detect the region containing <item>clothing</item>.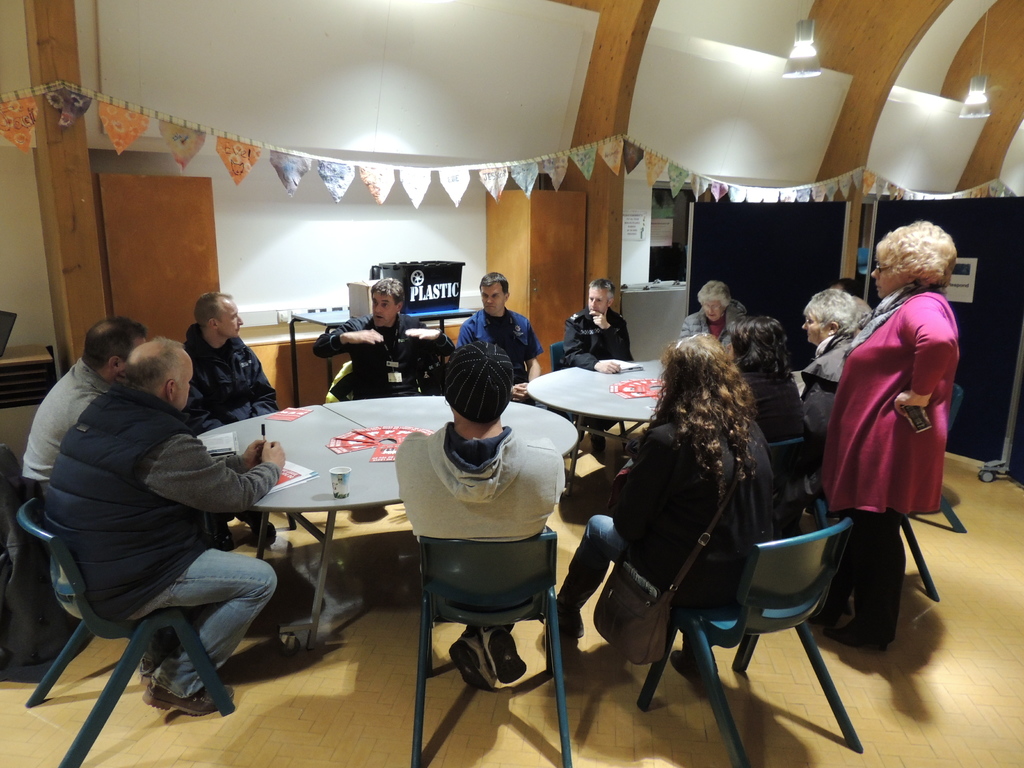
<bbox>22, 355, 112, 506</bbox>.
